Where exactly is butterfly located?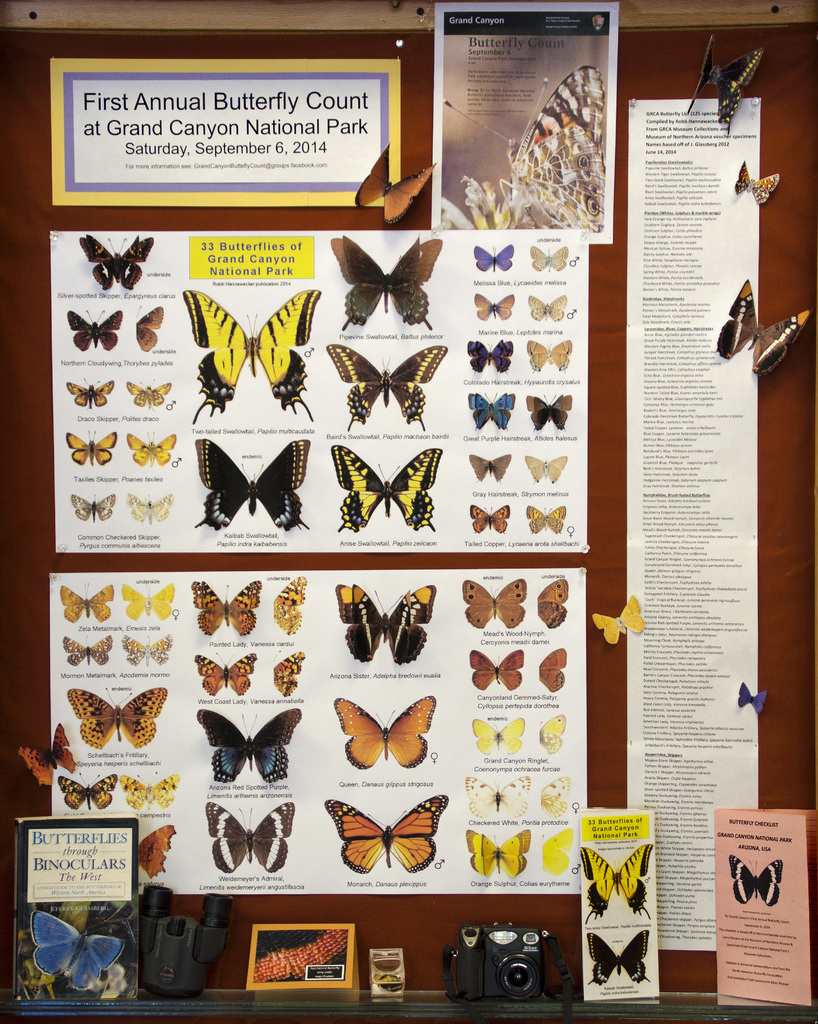
Its bounding box is <bbox>137, 824, 176, 883</bbox>.
